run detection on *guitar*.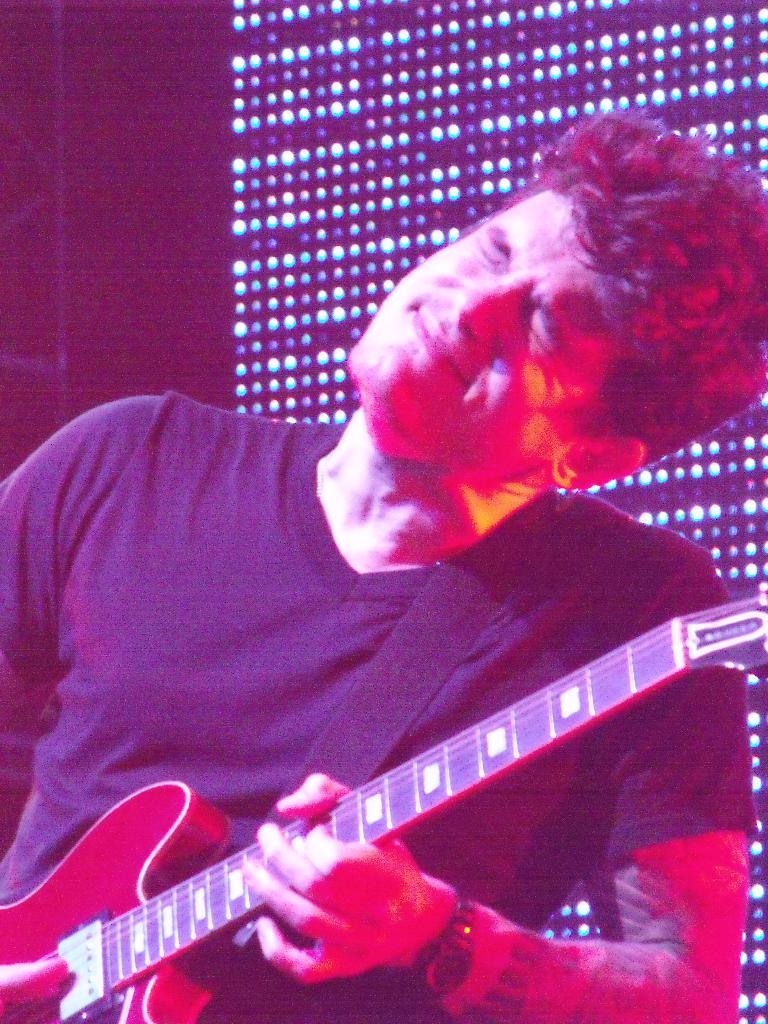
Result: <bbox>0, 435, 728, 989</bbox>.
